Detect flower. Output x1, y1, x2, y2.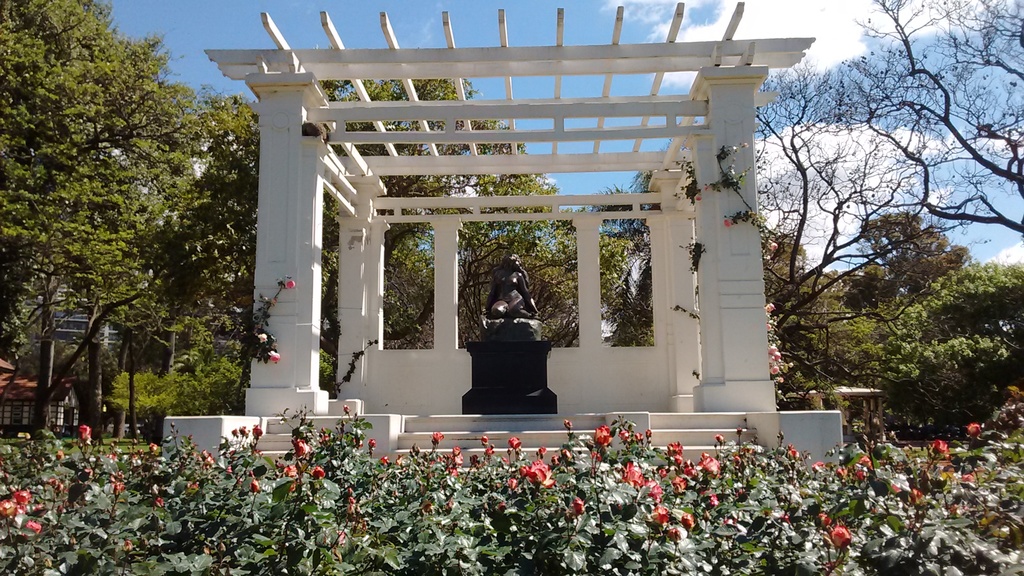
285, 276, 297, 290.
